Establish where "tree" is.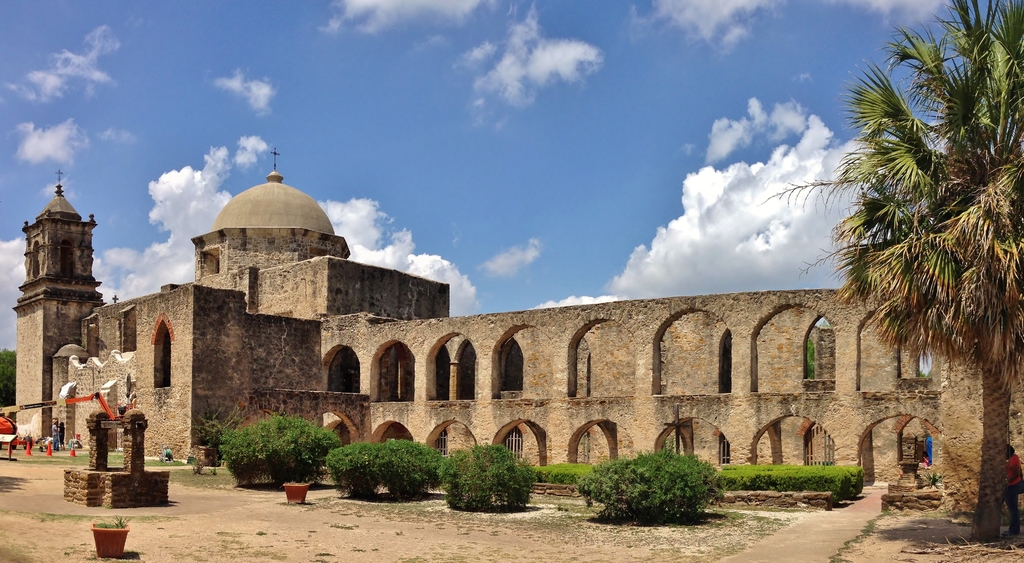
Established at box=[774, 0, 1023, 540].
